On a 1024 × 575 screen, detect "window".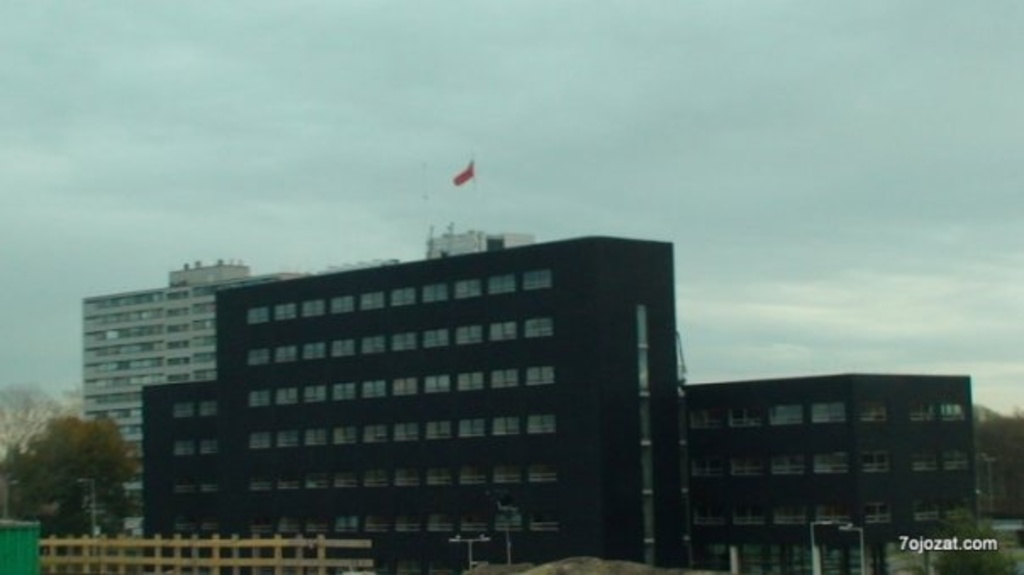
locate(331, 295, 354, 315).
